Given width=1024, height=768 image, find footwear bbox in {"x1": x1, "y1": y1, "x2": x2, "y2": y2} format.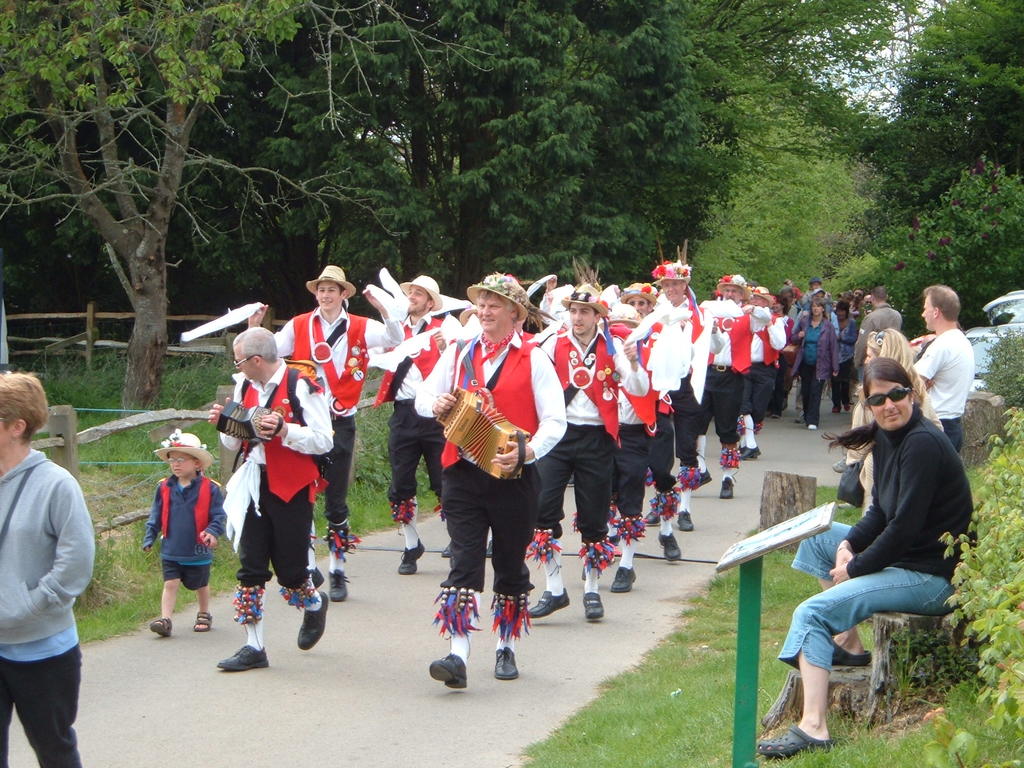
{"x1": 479, "y1": 545, "x2": 495, "y2": 561}.
